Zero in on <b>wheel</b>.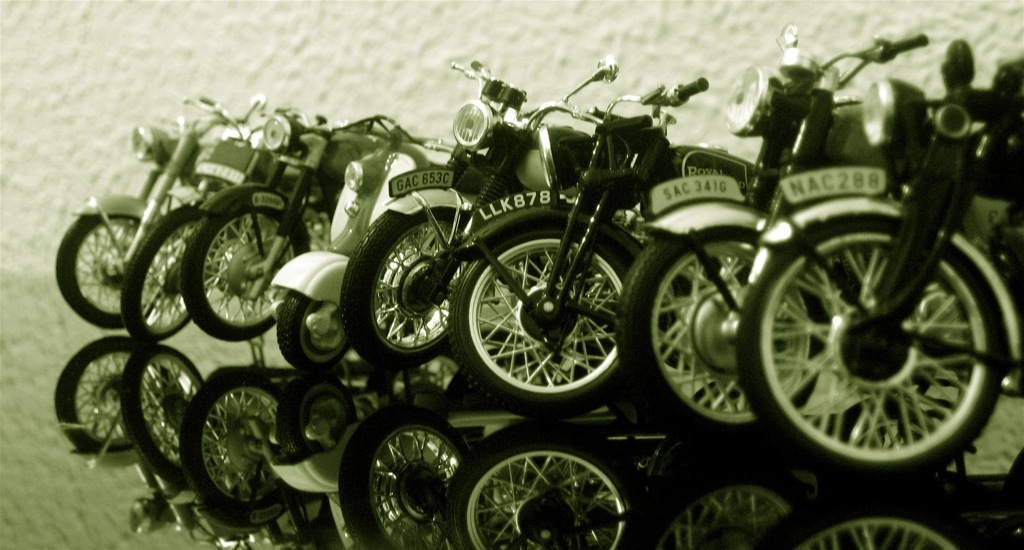
Zeroed in: 54 211 154 324.
